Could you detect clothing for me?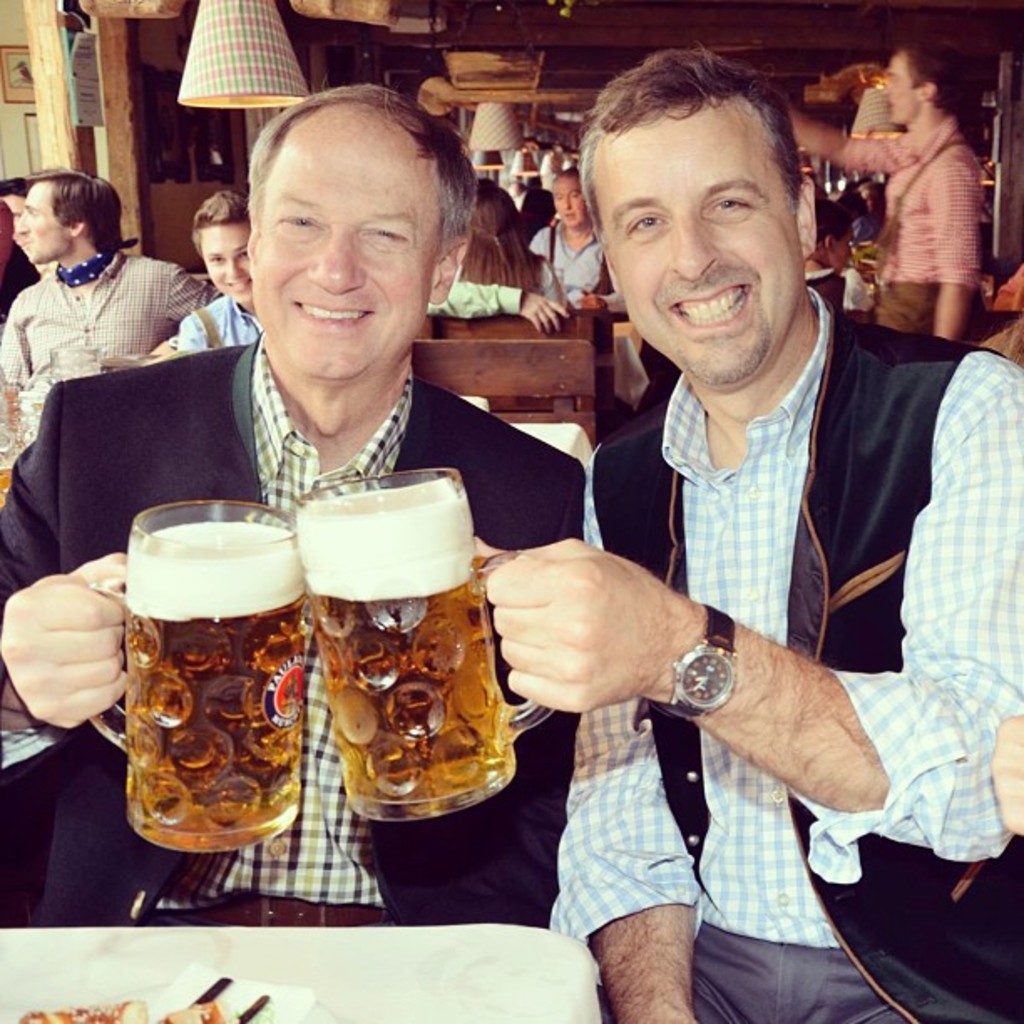
Detection result: bbox(428, 266, 522, 318).
